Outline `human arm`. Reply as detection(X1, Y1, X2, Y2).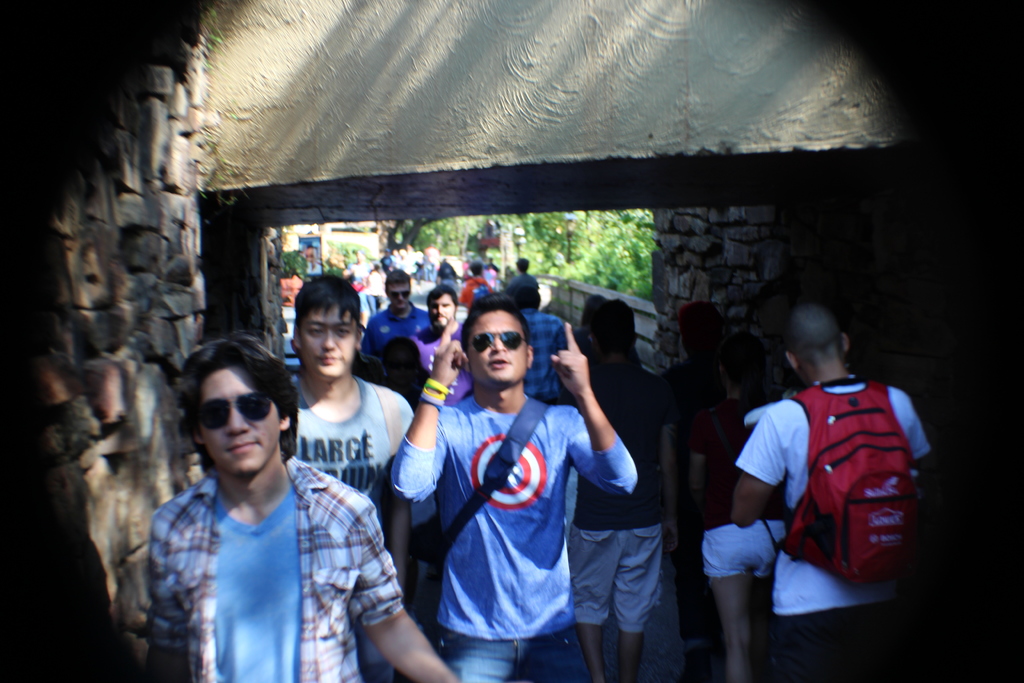
detection(322, 502, 474, 682).
